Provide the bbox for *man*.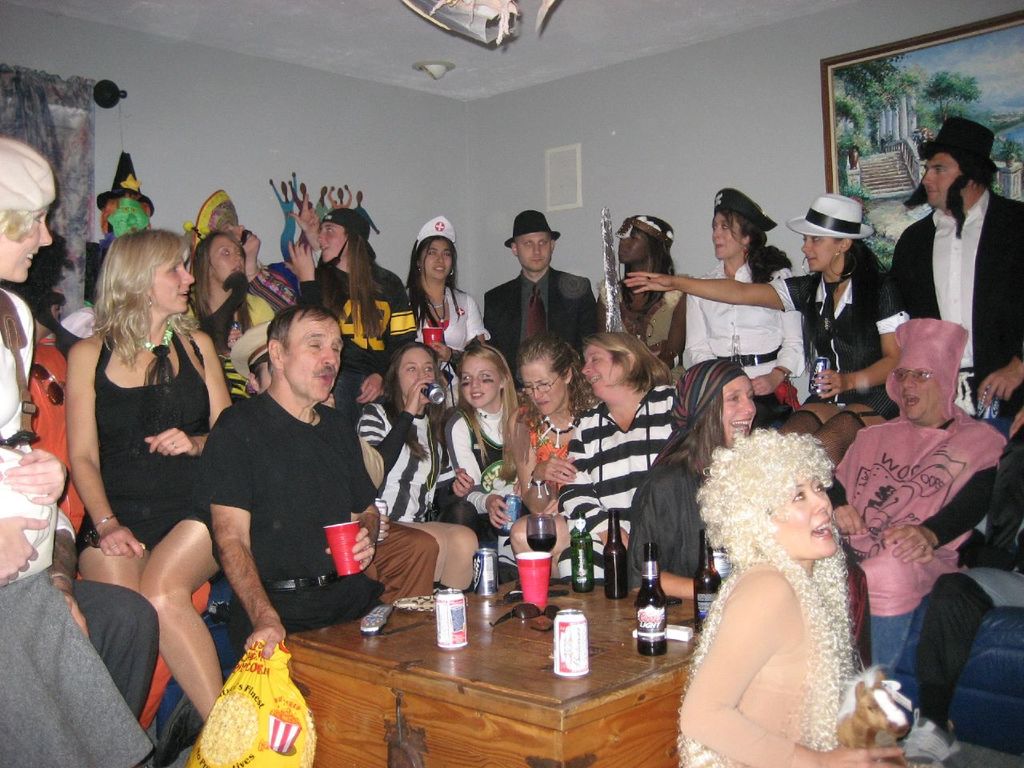
bbox=[893, 422, 1023, 730].
